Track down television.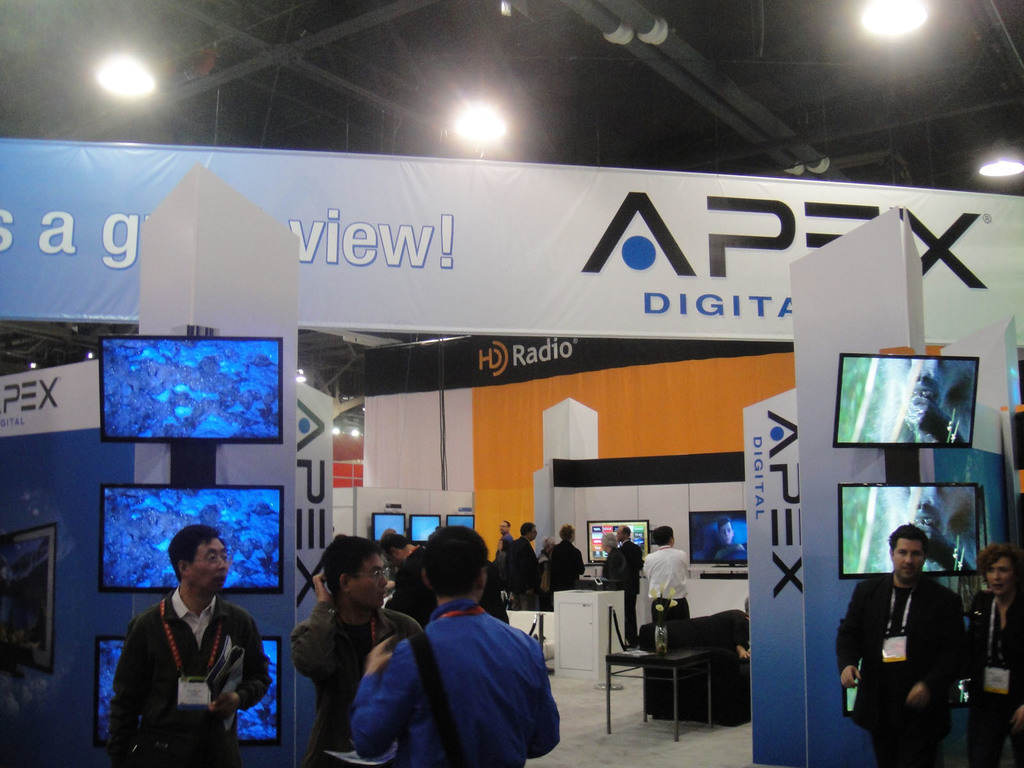
Tracked to 689:509:752:561.
